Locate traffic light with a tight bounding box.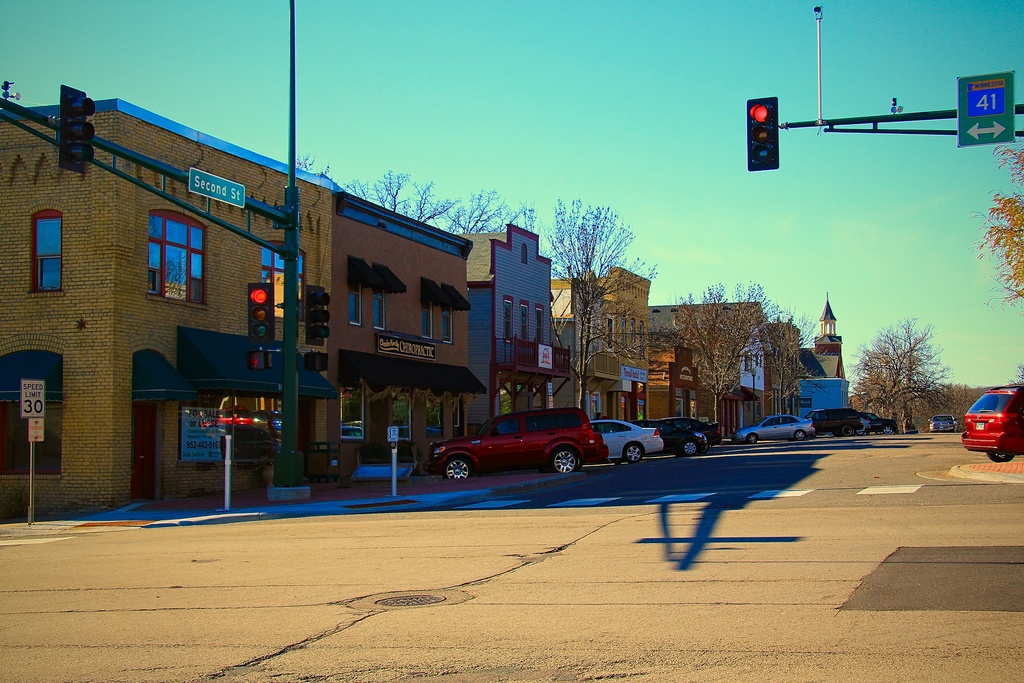
crop(304, 354, 328, 372).
